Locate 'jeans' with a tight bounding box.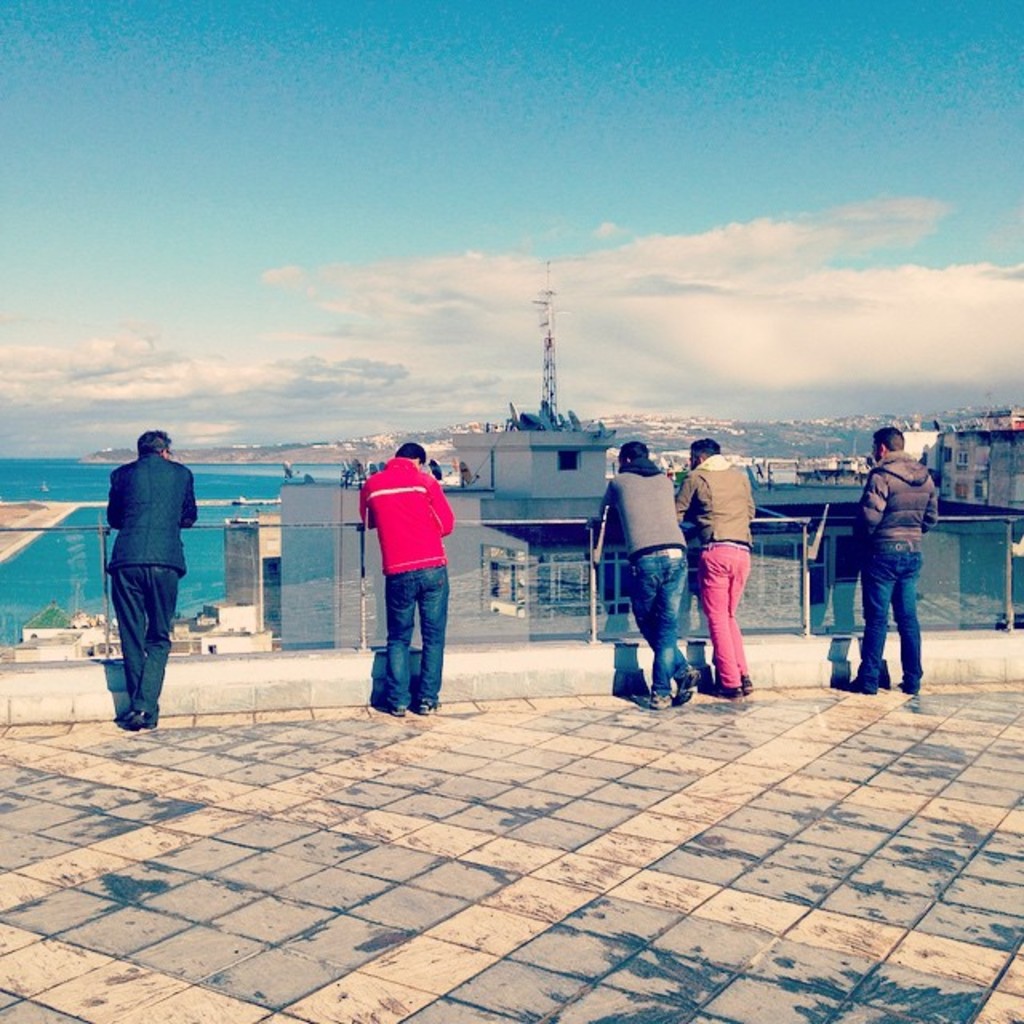
{"x1": 856, "y1": 539, "x2": 922, "y2": 683}.
